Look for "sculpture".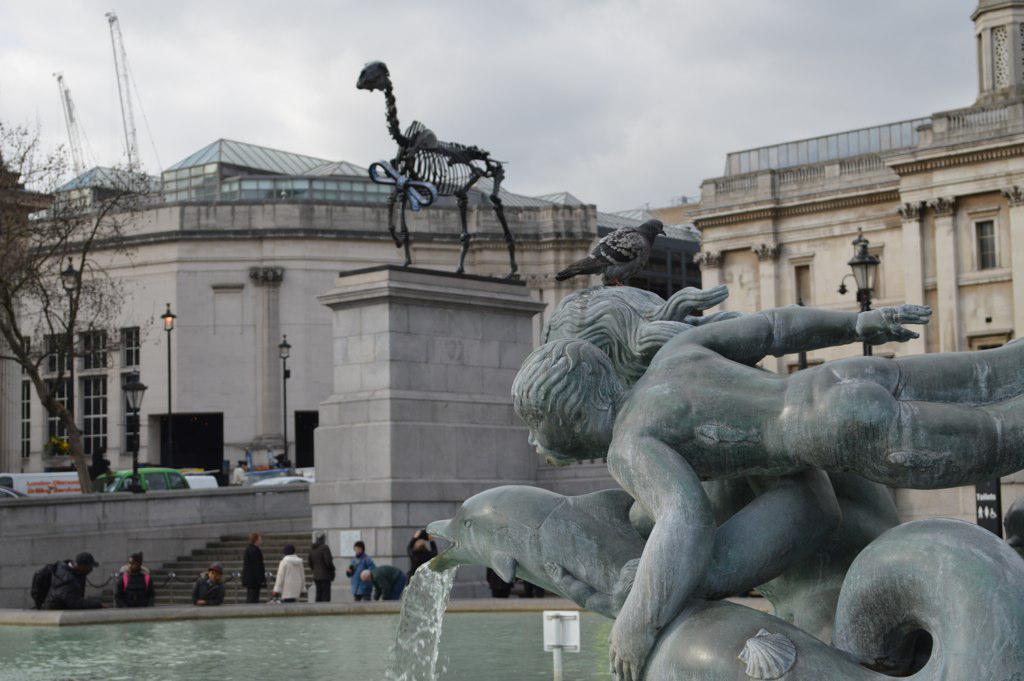
Found: <box>414,487,1023,680</box>.
